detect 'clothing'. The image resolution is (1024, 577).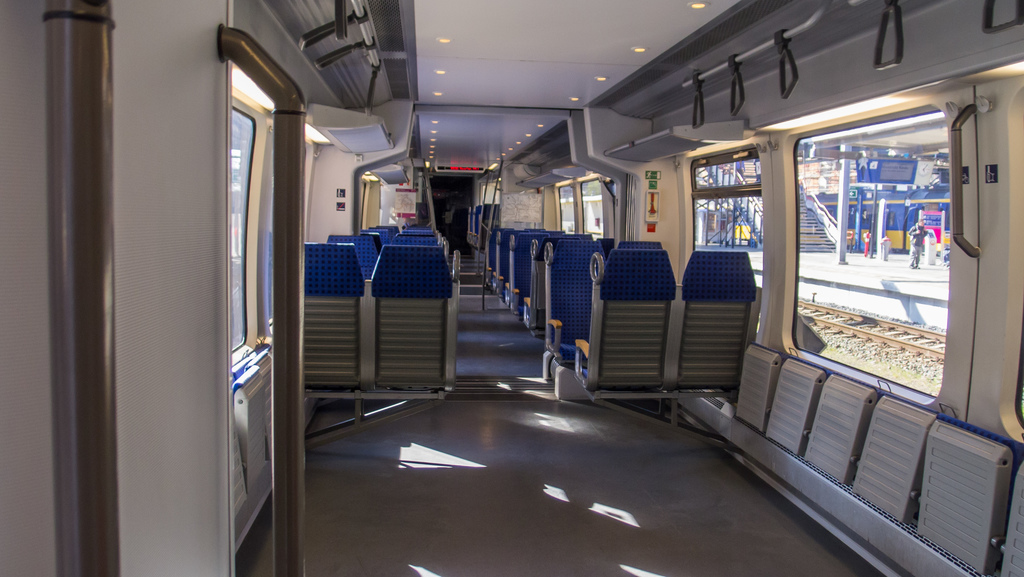
<bbox>906, 227, 924, 265</bbox>.
